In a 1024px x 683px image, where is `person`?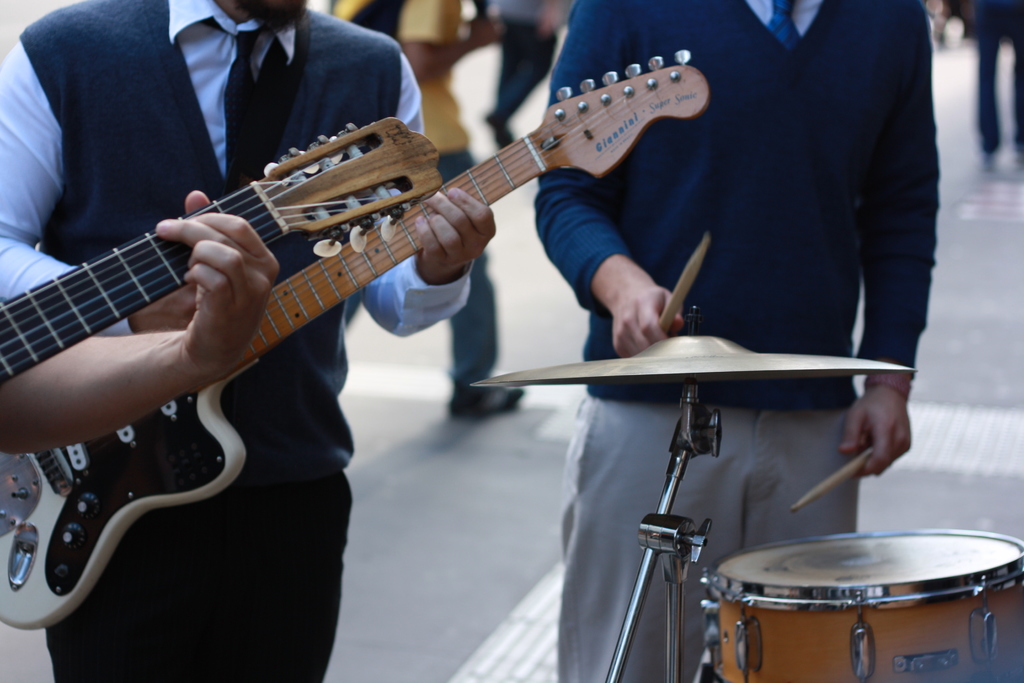
l=0, t=0, r=501, b=679.
